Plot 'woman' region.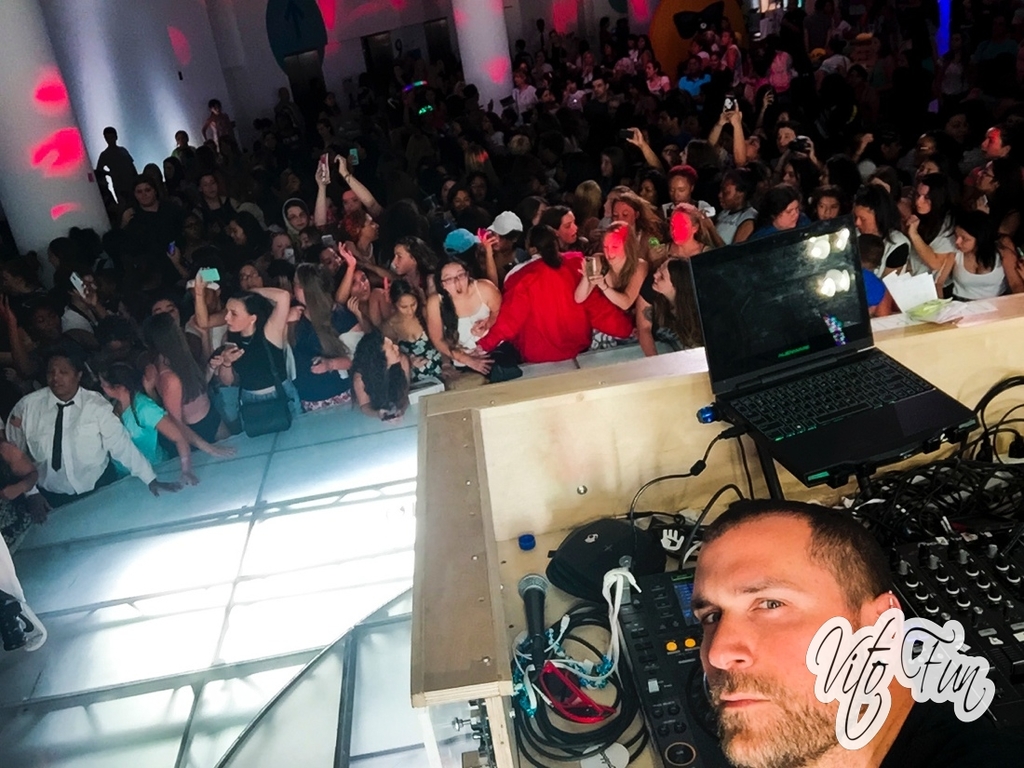
Plotted at [96,365,194,485].
